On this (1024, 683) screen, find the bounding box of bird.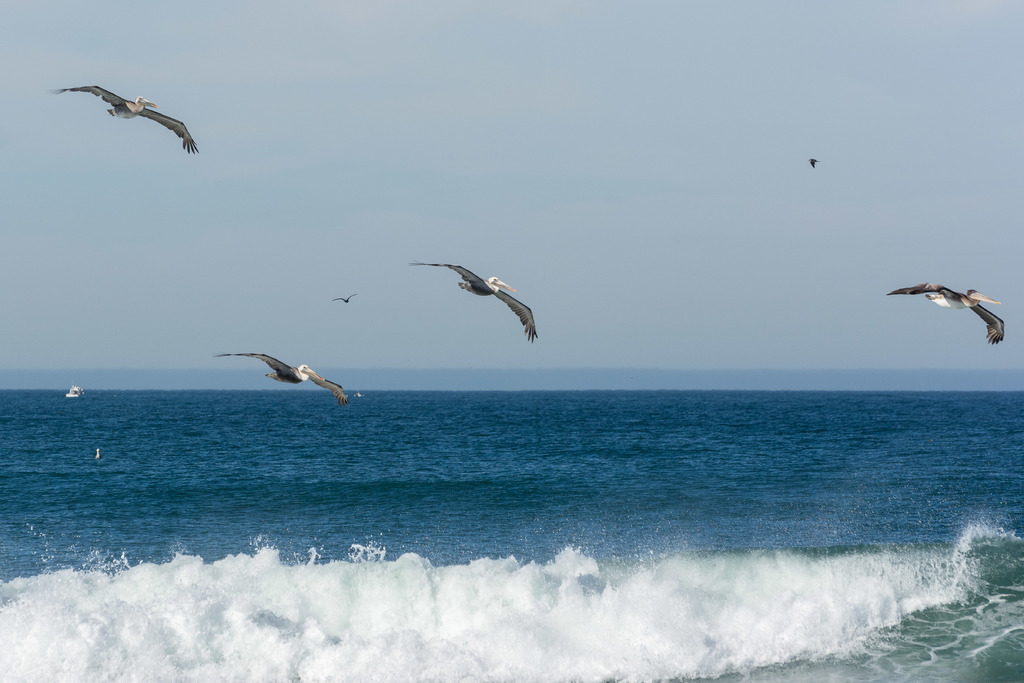
Bounding box: 332:289:360:308.
